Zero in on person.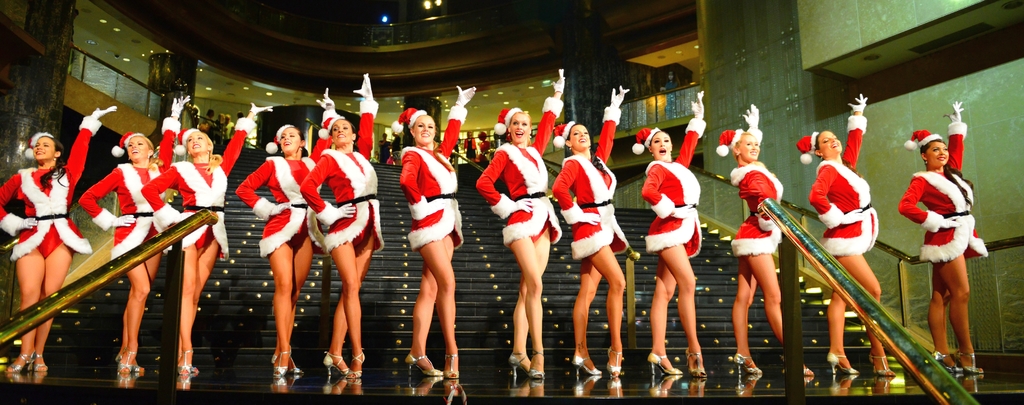
Zeroed in: [0,106,116,374].
